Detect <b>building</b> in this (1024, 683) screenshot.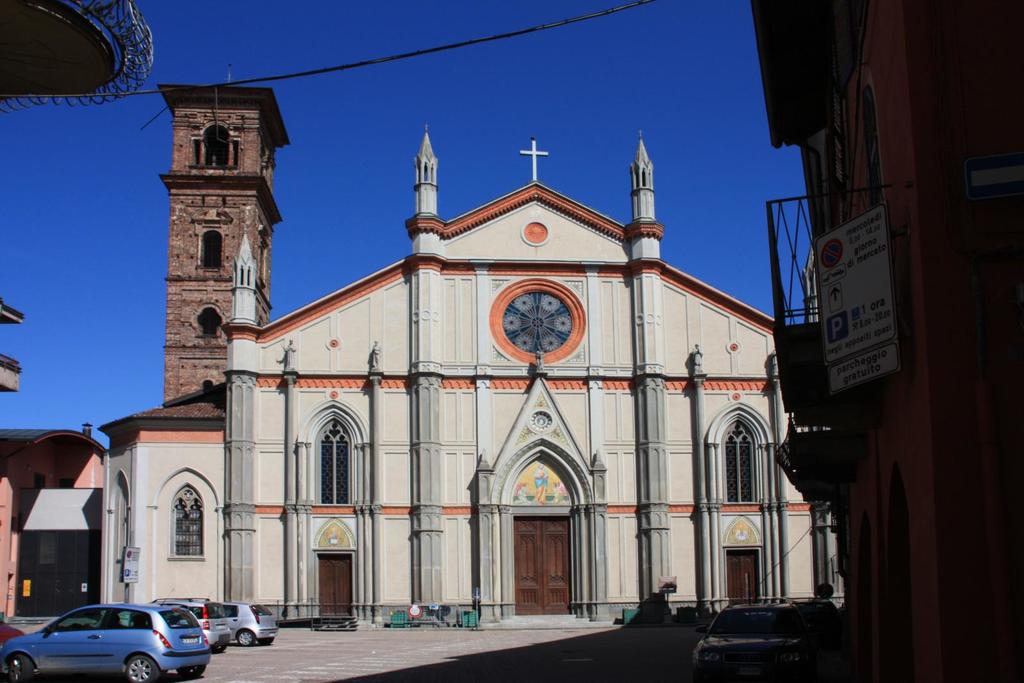
Detection: bbox=(155, 81, 294, 401).
